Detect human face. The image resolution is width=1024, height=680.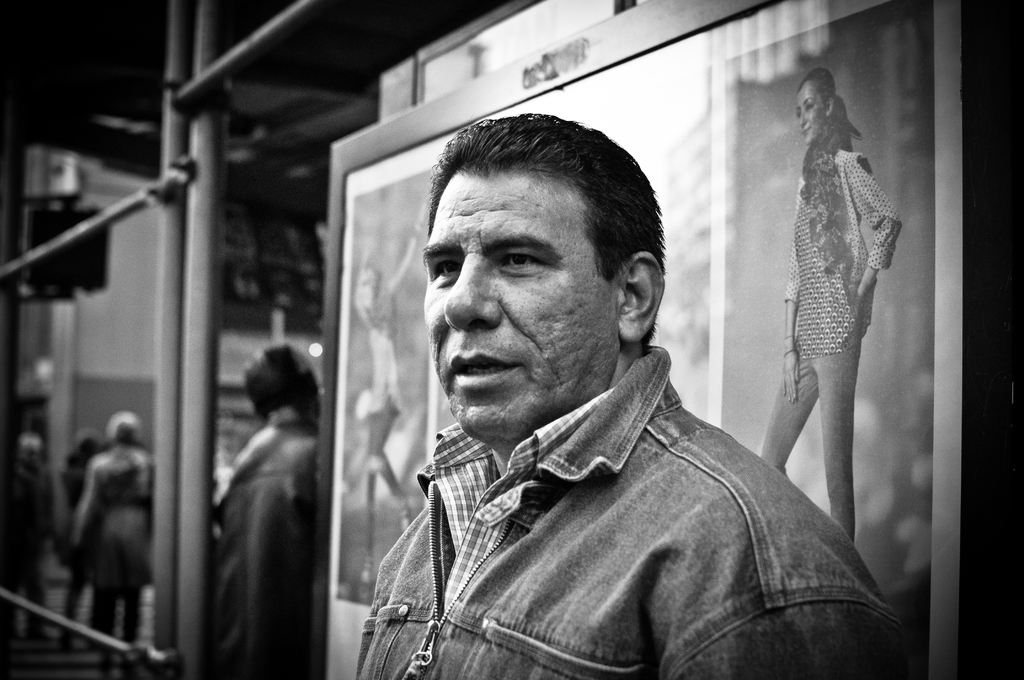
box(796, 85, 824, 140).
